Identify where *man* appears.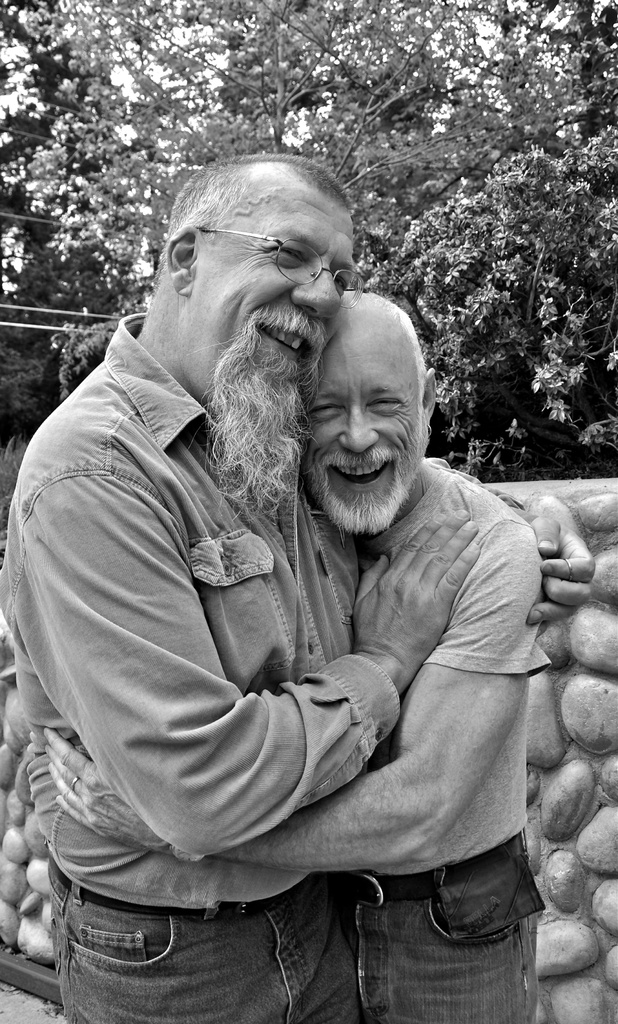
Appears at [40, 291, 541, 1023].
